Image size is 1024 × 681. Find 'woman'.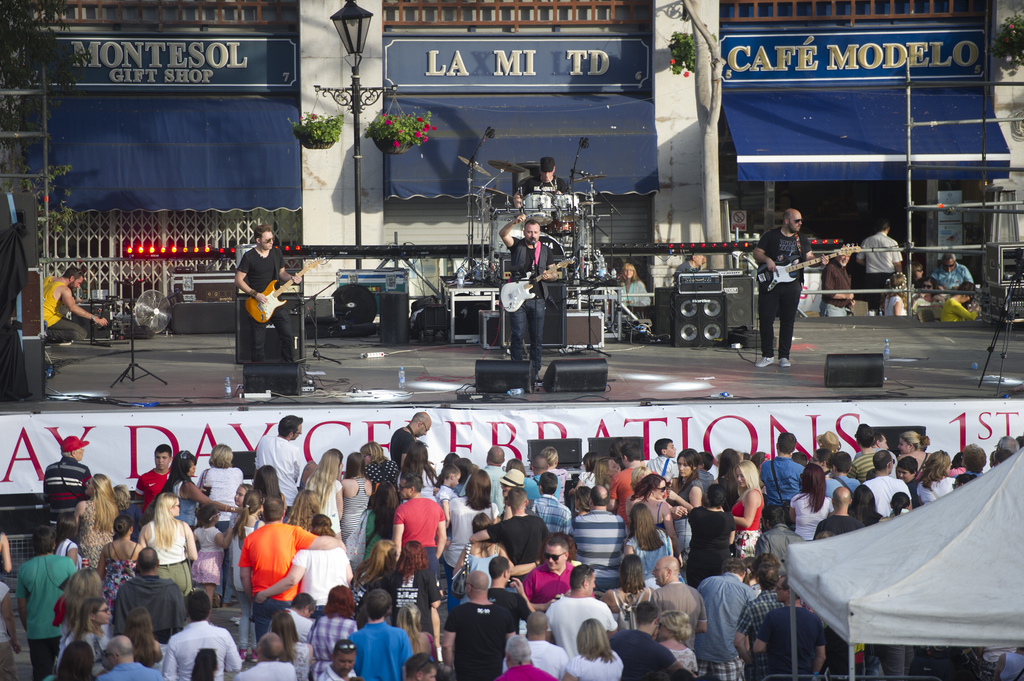
locate(625, 502, 672, 574).
